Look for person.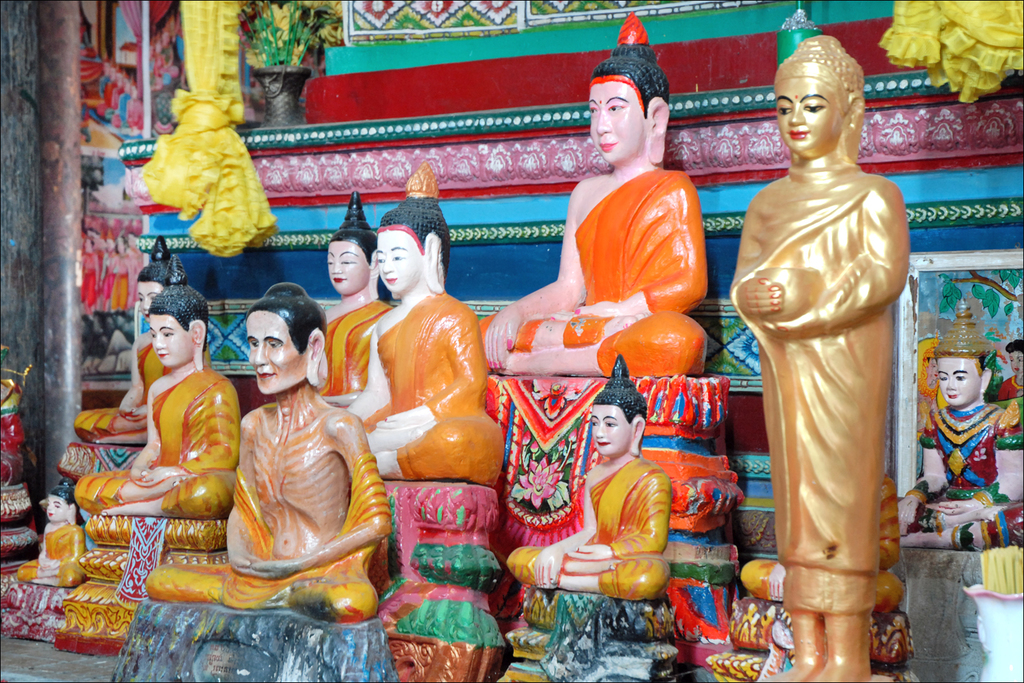
Found: pyautogui.locateOnScreen(725, 31, 917, 682).
